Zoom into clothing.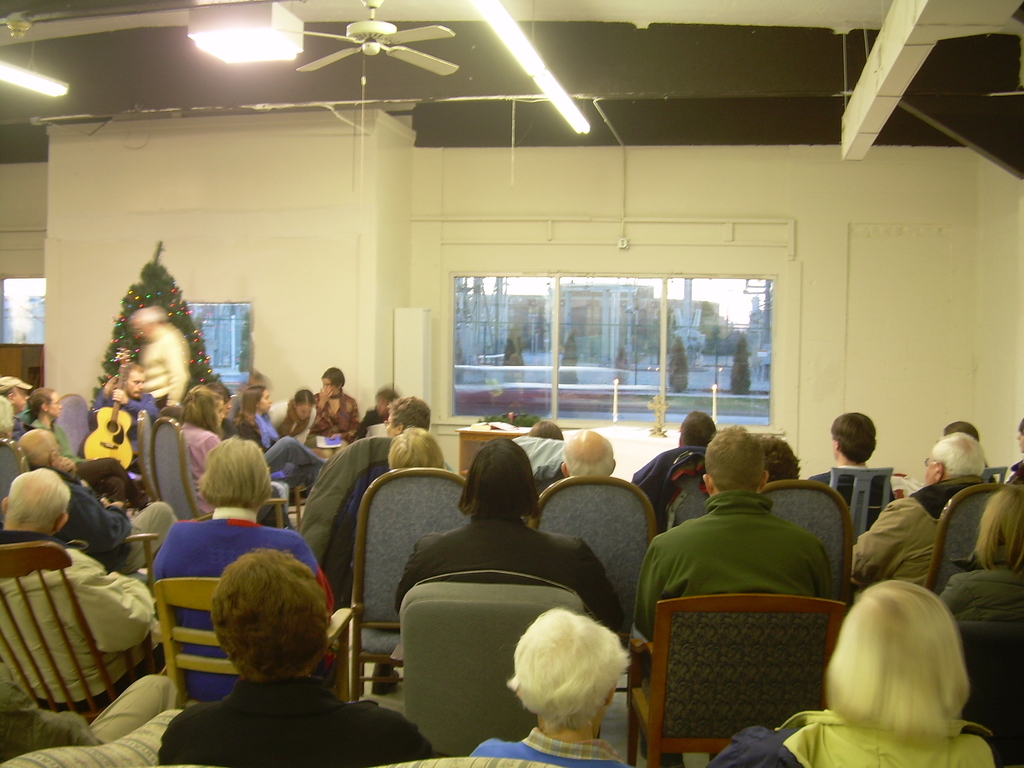
Zoom target: left=401, top=504, right=616, bottom=634.
